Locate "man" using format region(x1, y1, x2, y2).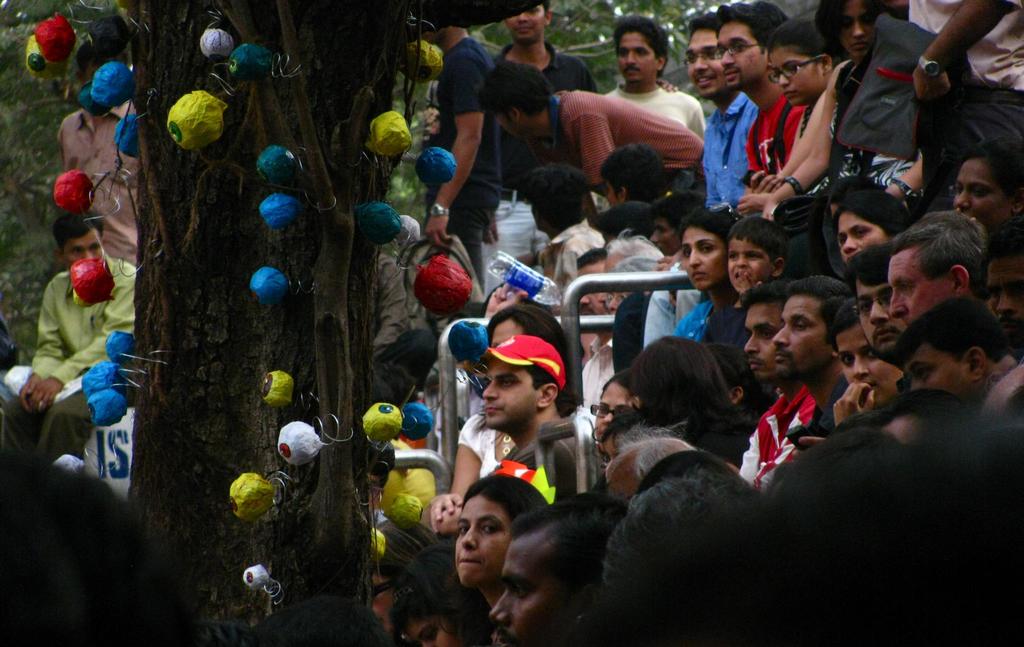
region(4, 210, 141, 475).
